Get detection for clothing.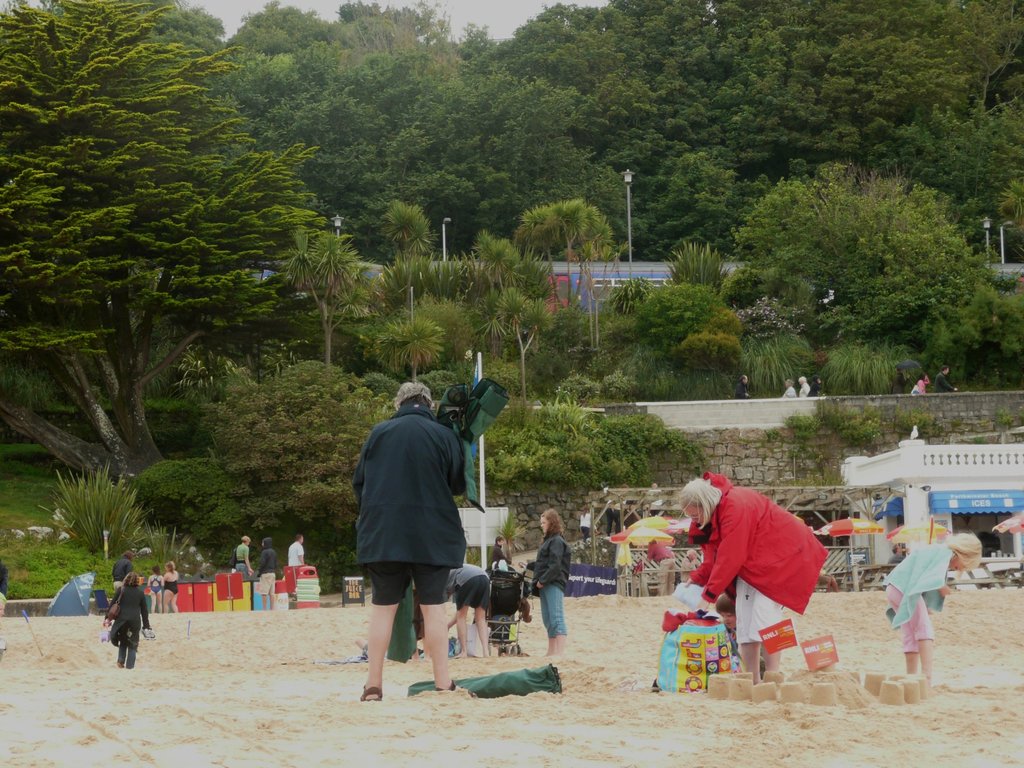
Detection: [left=883, top=582, right=932, bottom=656].
